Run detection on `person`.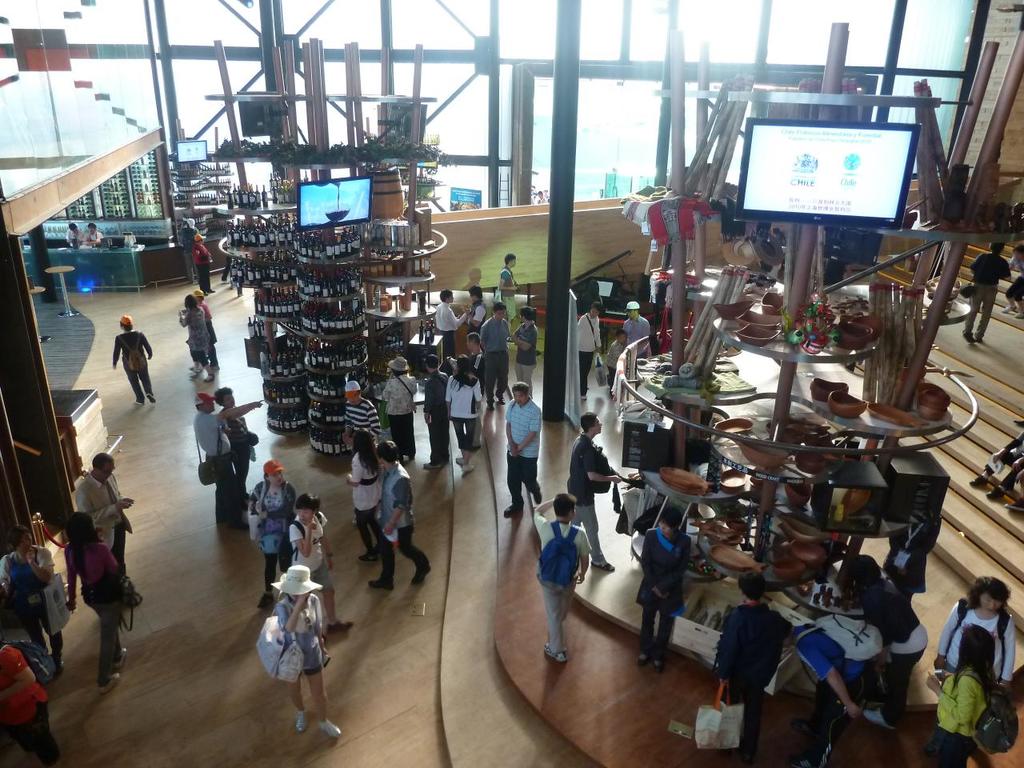
Result: detection(197, 394, 270, 530).
